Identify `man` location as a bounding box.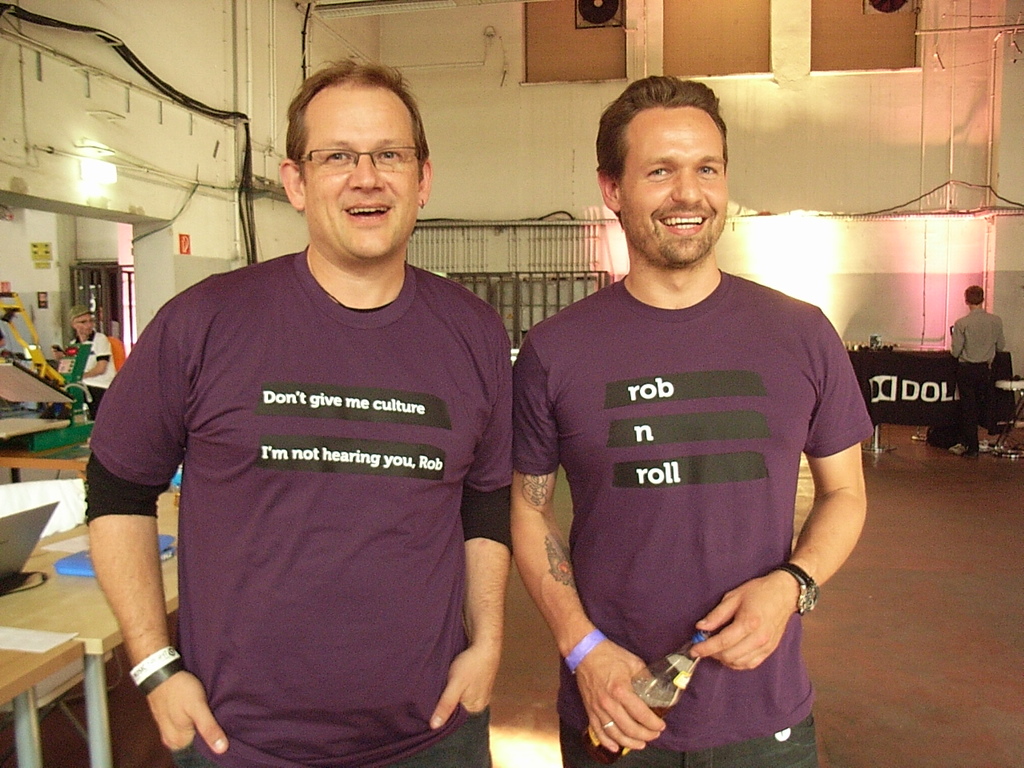
l=66, t=306, r=114, b=422.
